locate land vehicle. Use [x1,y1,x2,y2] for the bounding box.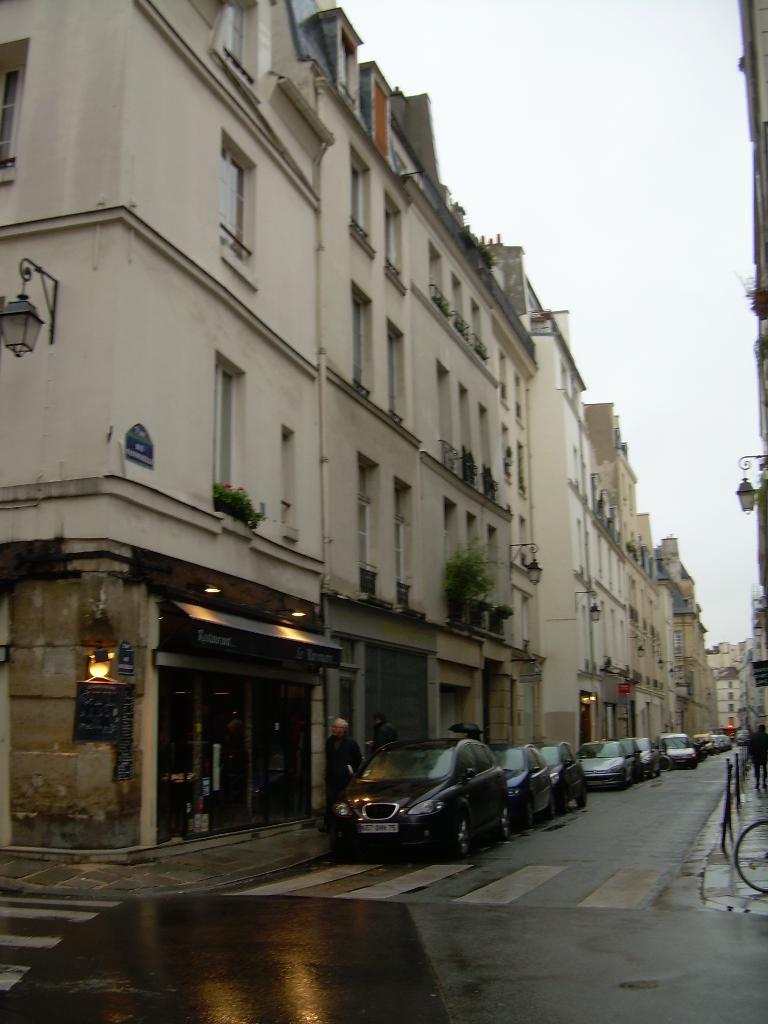
[693,730,733,755].
